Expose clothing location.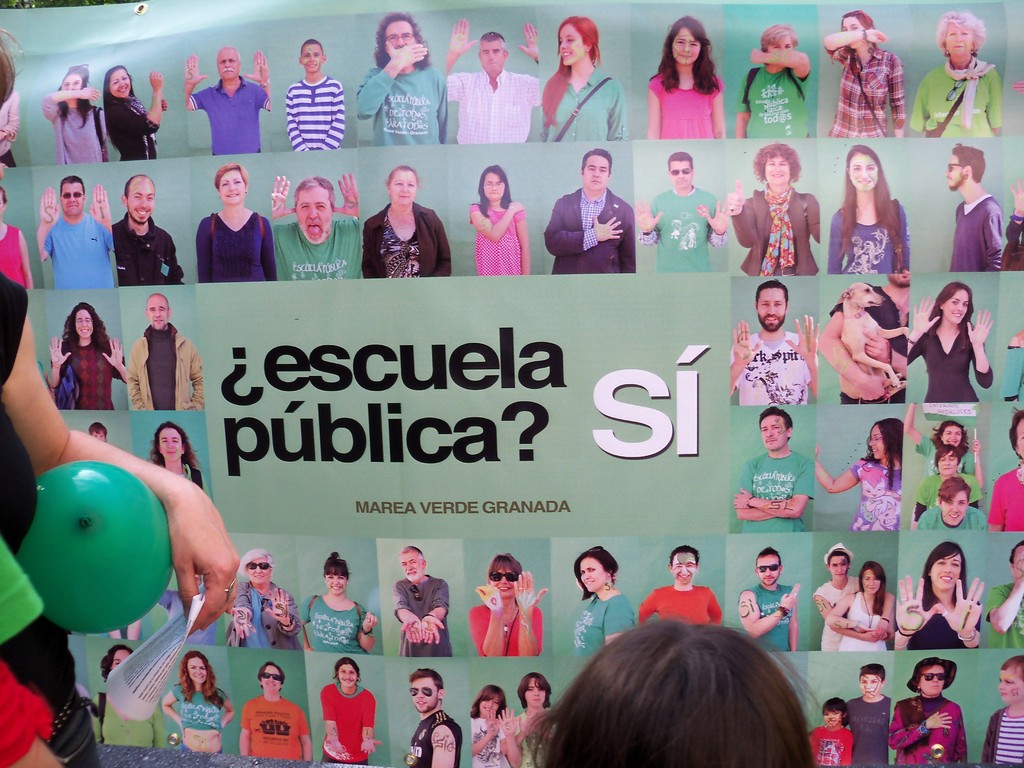
Exposed at box(0, 275, 98, 767).
